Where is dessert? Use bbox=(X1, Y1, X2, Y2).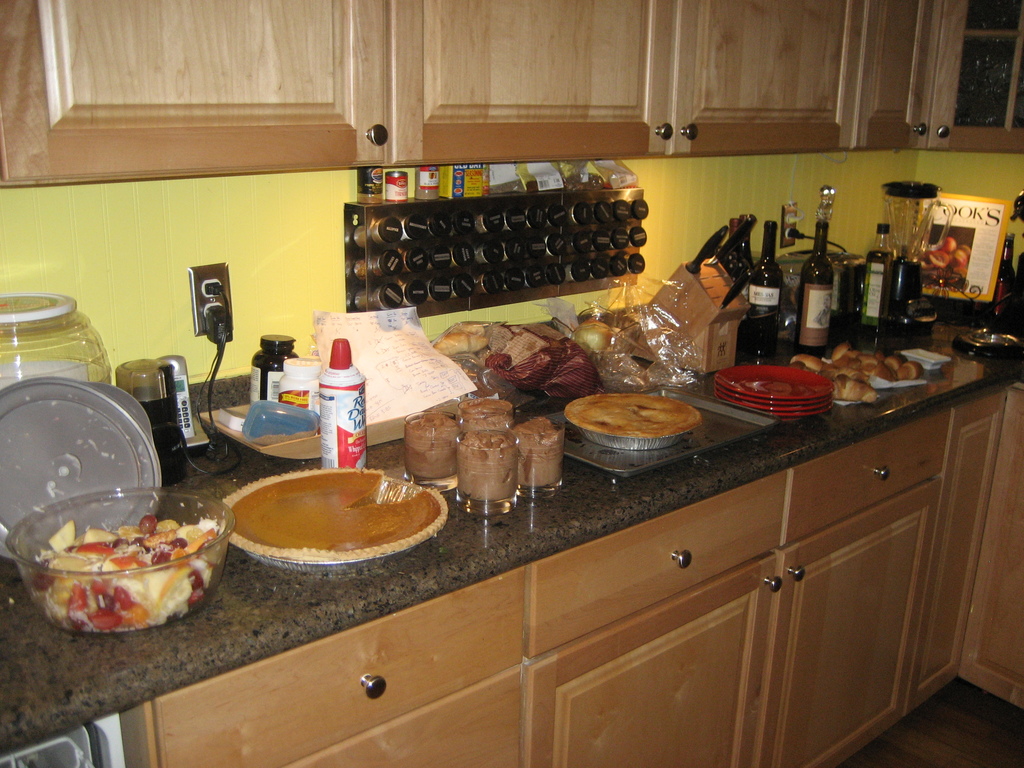
bbox=(897, 359, 922, 378).
